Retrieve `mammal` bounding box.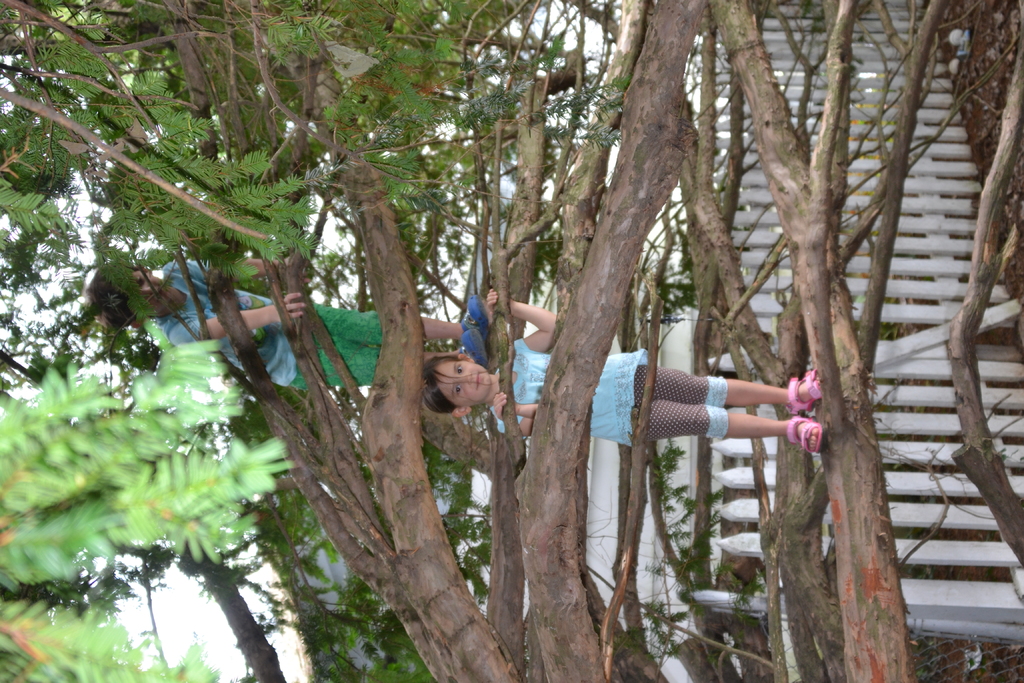
Bounding box: box=[419, 286, 824, 436].
